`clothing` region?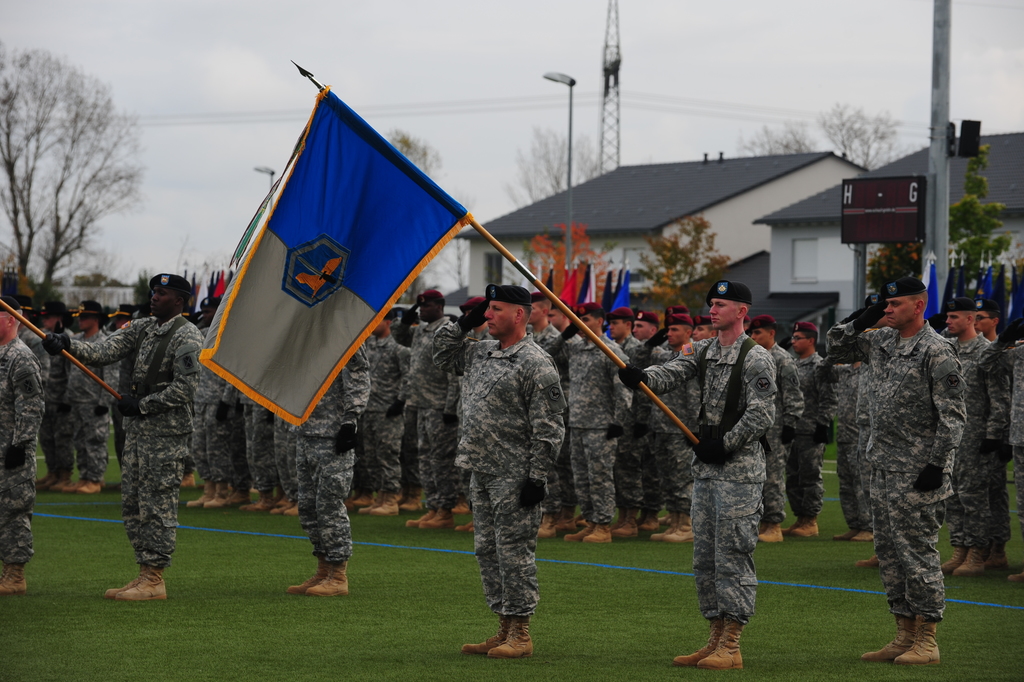
bbox=[767, 346, 809, 524]
